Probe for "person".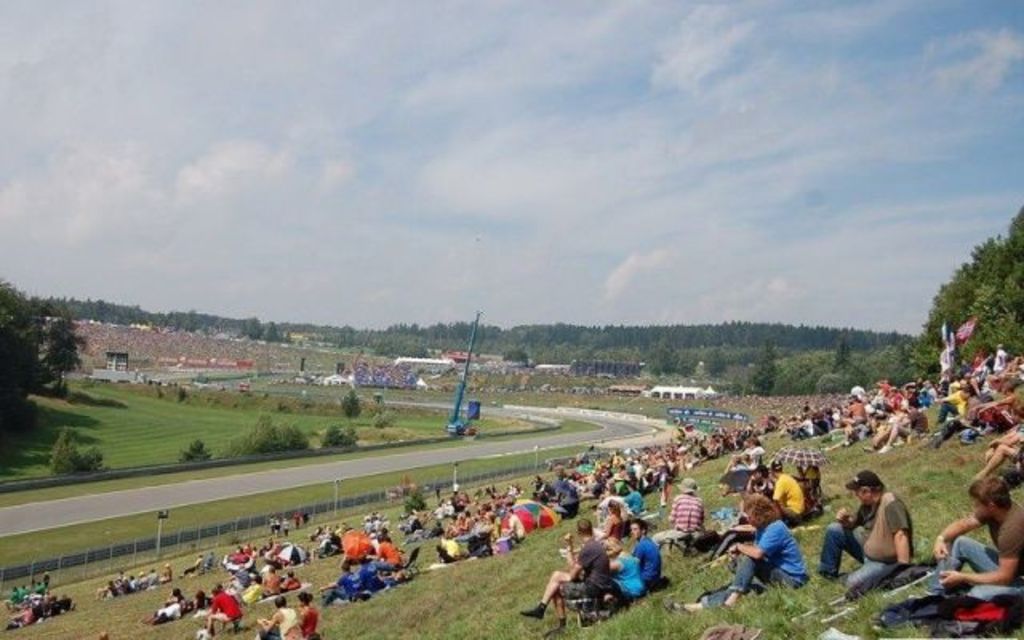
Probe result: 669 494 816 613.
